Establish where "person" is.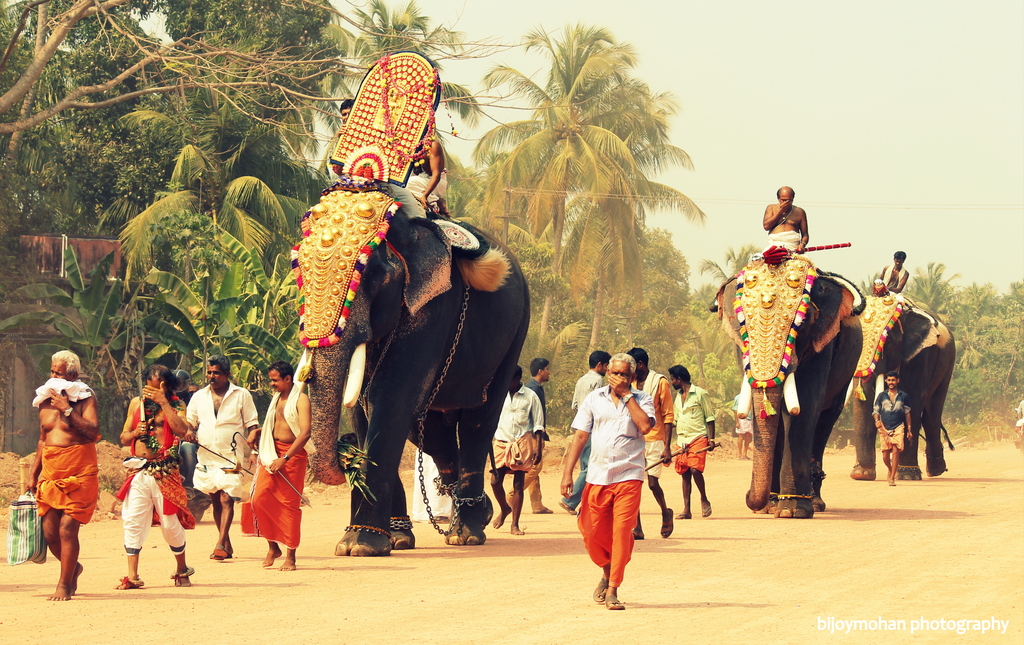
Established at 668, 364, 716, 518.
